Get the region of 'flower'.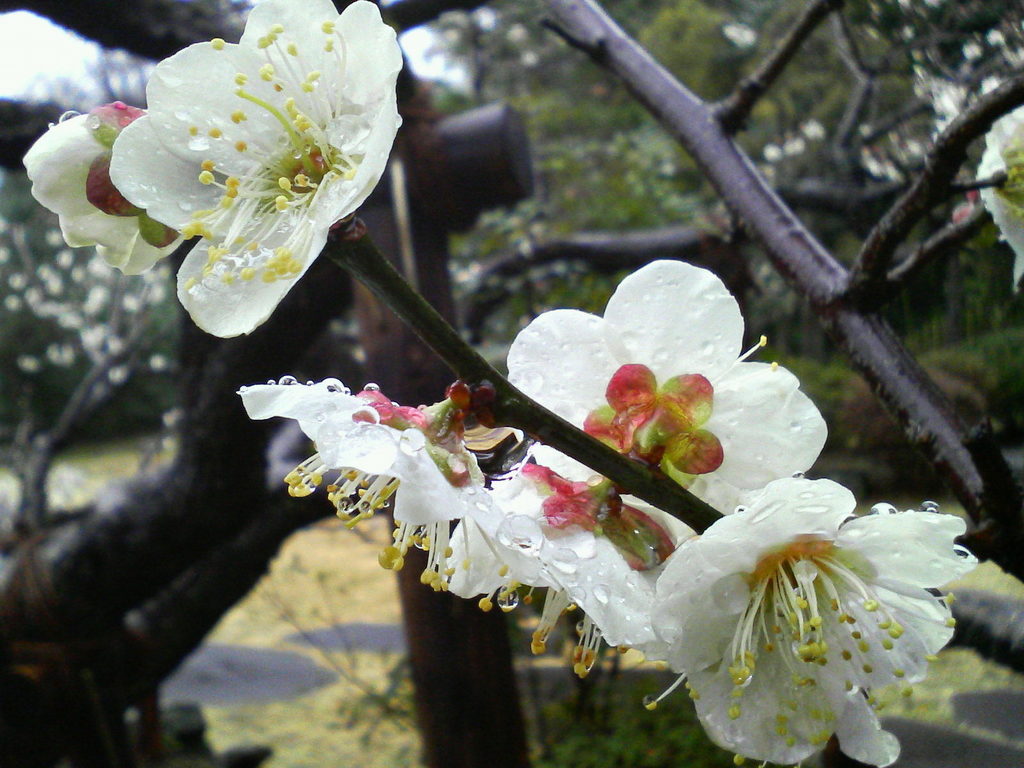
region(237, 257, 829, 685).
